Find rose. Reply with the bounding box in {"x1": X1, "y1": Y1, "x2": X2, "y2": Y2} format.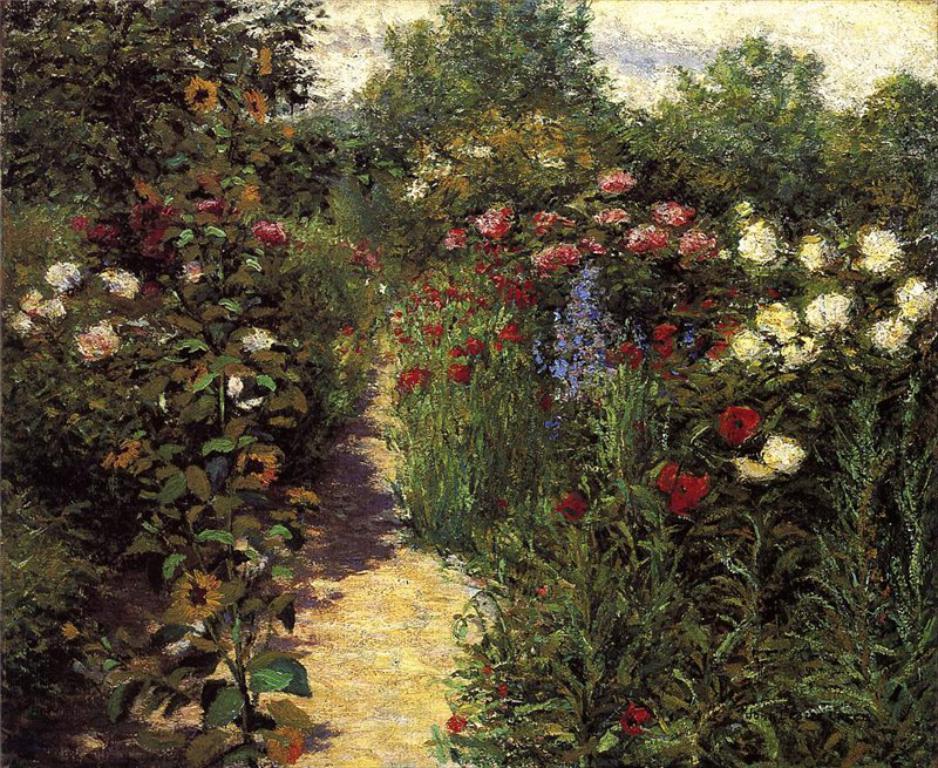
{"x1": 240, "y1": 327, "x2": 271, "y2": 351}.
